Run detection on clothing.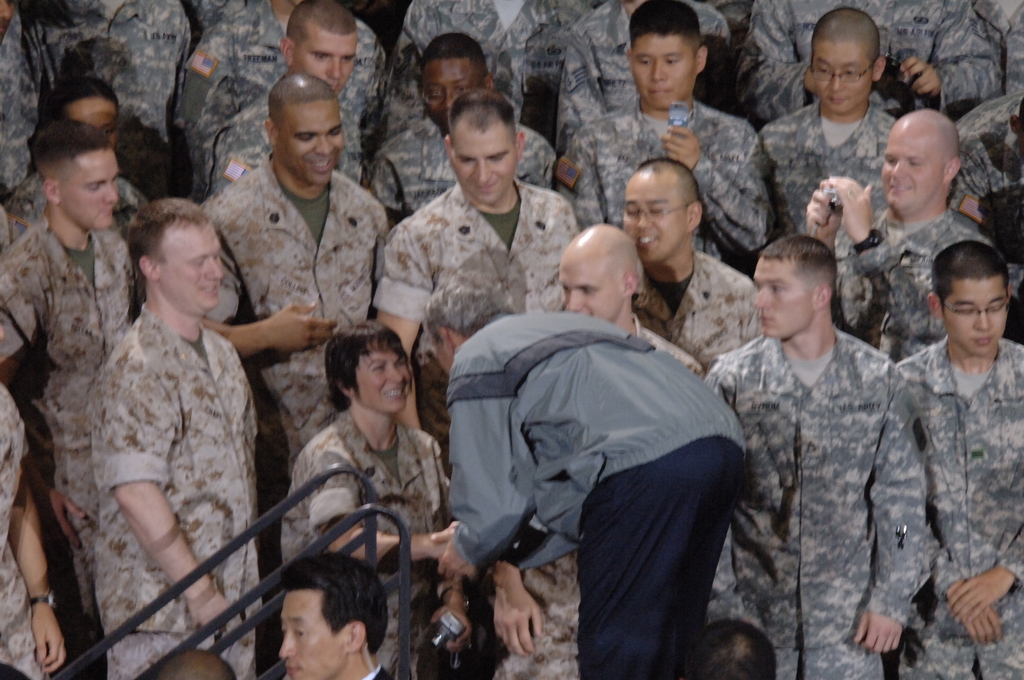
Result: <box>17,0,195,195</box>.
